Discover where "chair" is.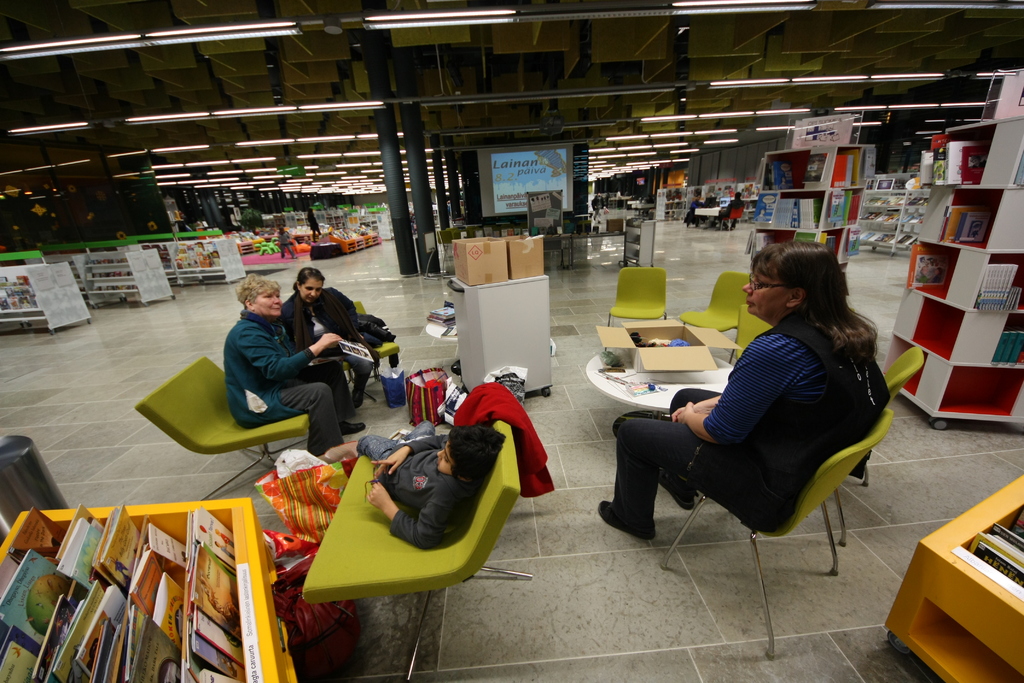
Discovered at box=[341, 304, 403, 407].
